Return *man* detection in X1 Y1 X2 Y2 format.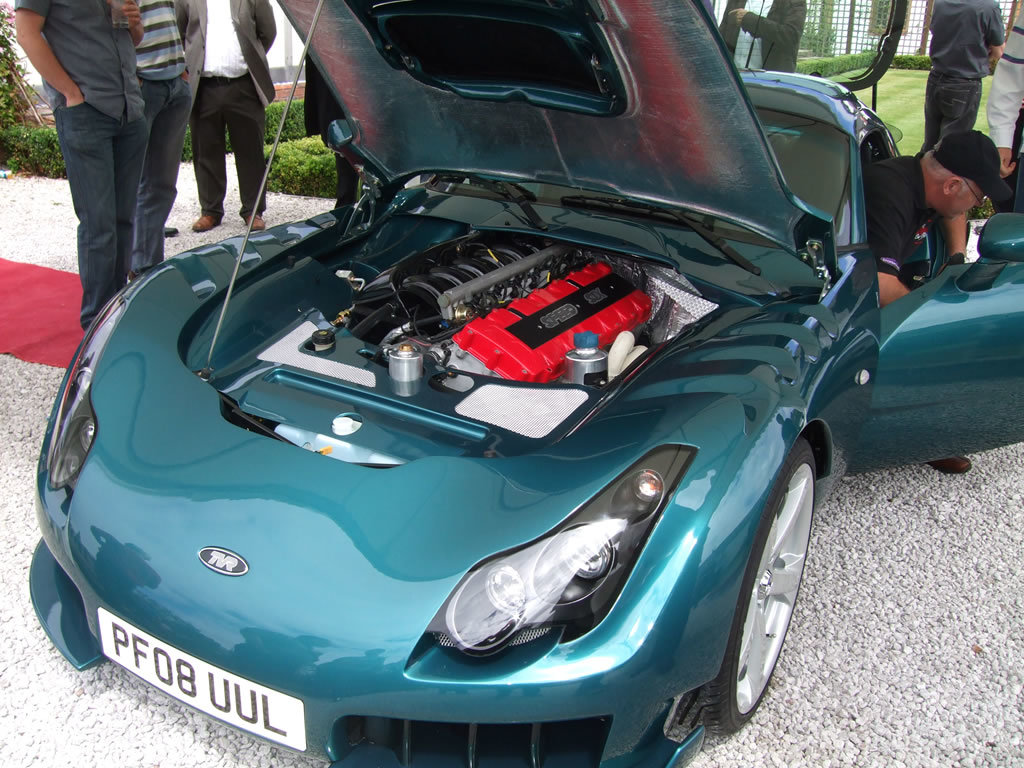
134 0 205 278.
